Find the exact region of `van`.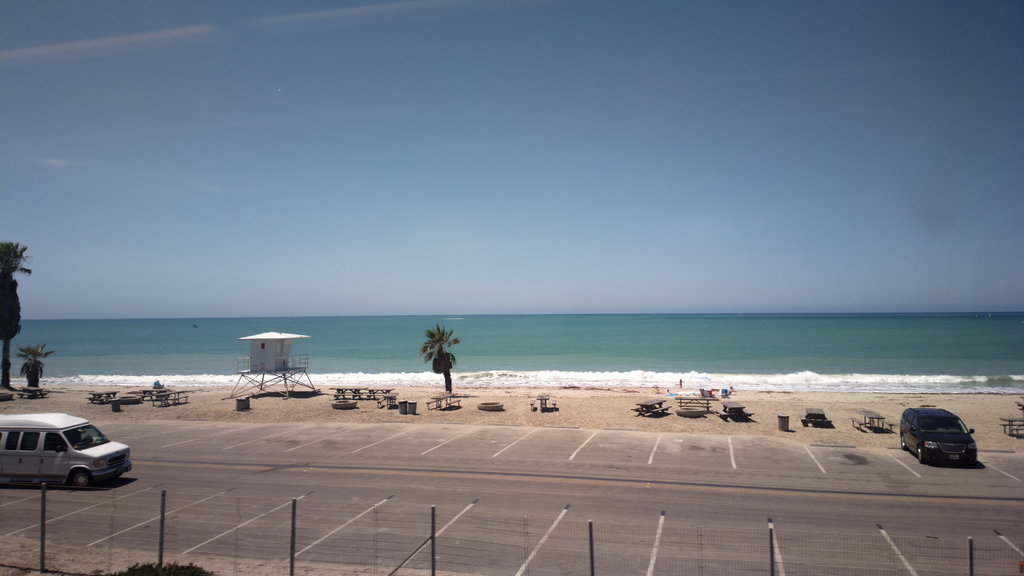
Exact region: BBox(899, 406, 979, 466).
